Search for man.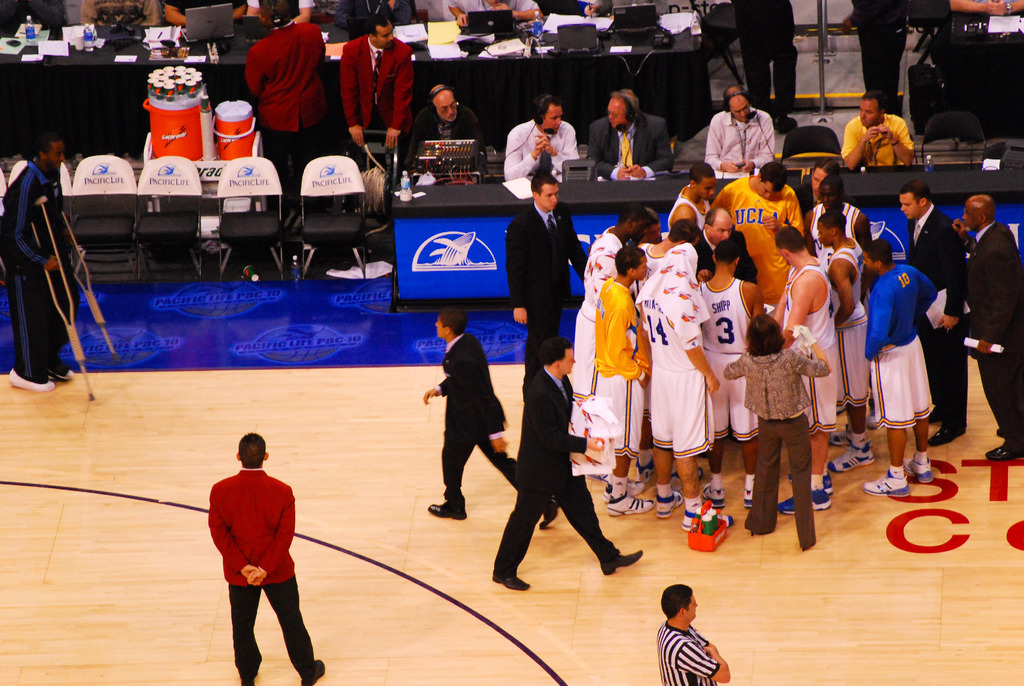
Found at bbox=(0, 122, 84, 398).
